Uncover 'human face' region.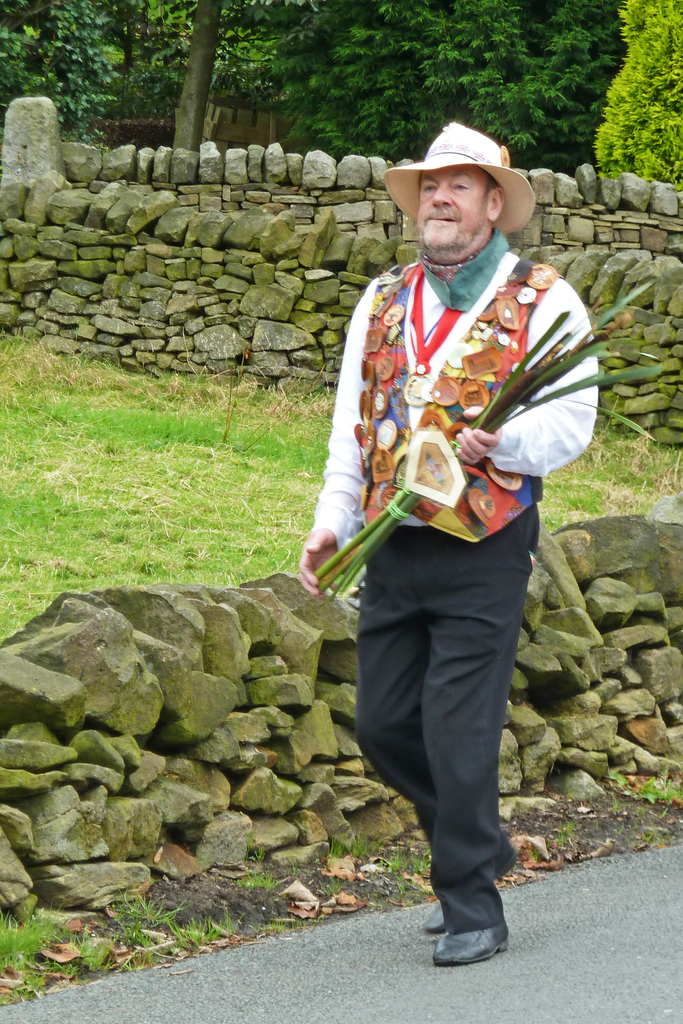
Uncovered: region(413, 166, 486, 256).
